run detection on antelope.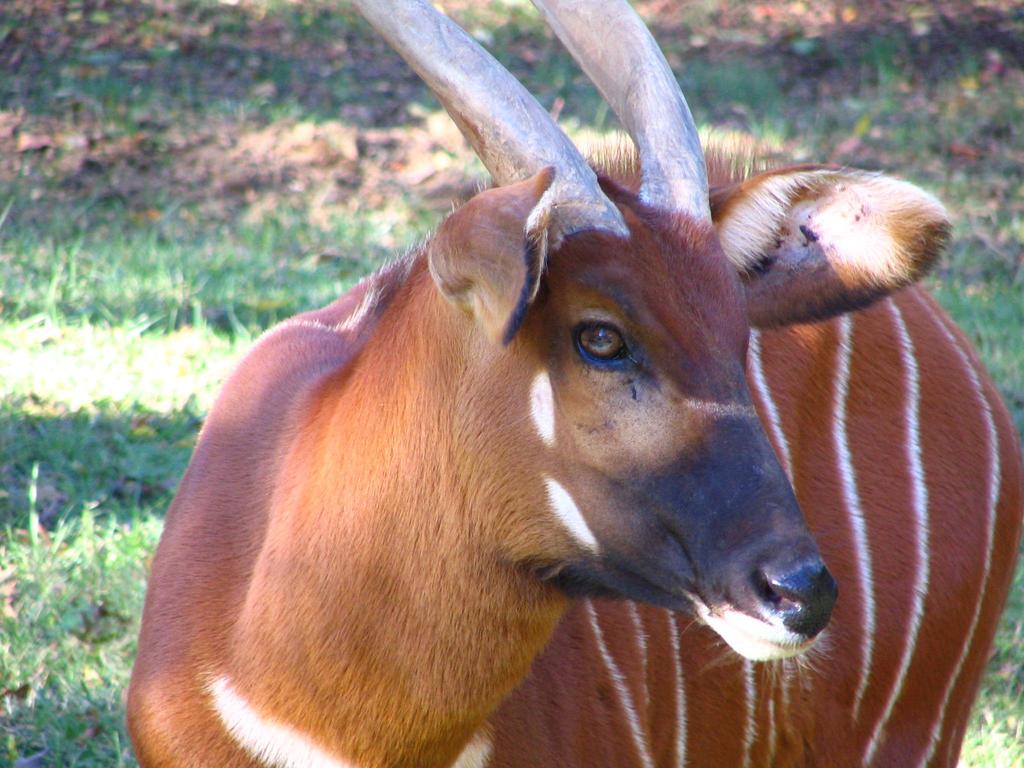
Result: rect(123, 0, 1023, 767).
